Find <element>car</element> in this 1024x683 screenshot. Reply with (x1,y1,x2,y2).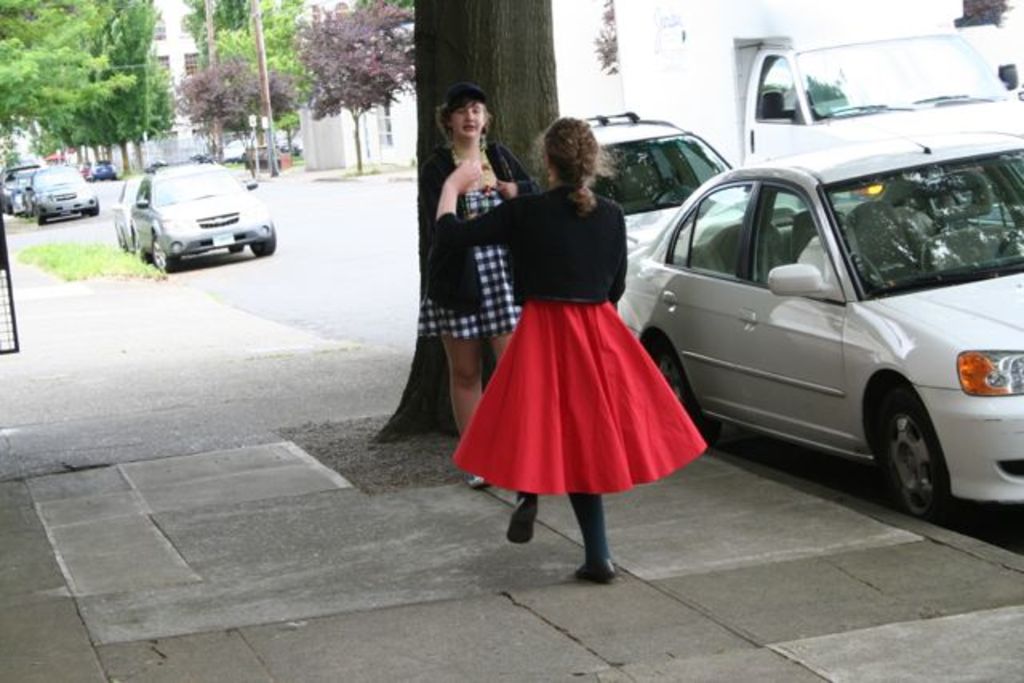
(126,166,270,259).
